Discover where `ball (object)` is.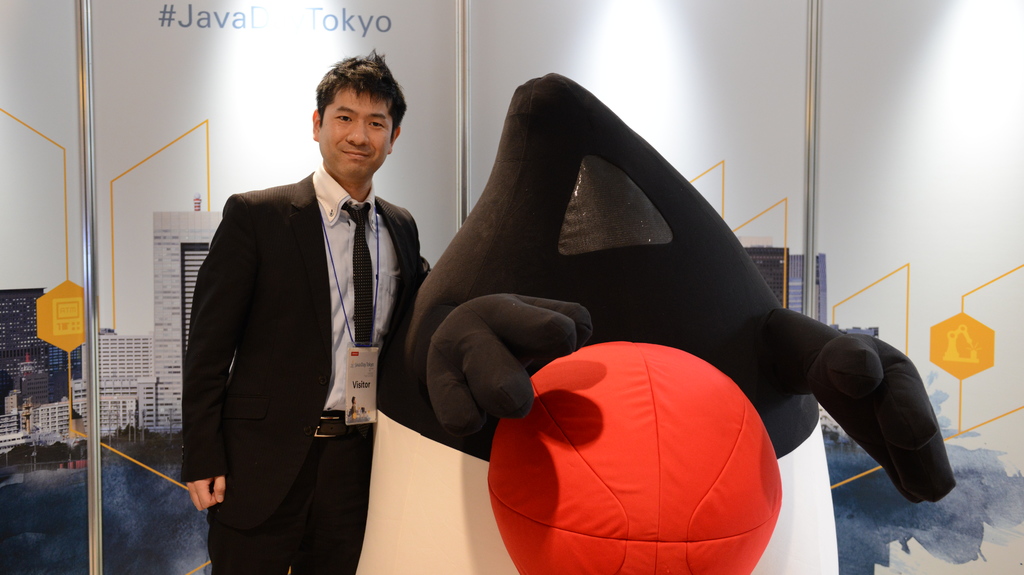
Discovered at 490,342,781,574.
